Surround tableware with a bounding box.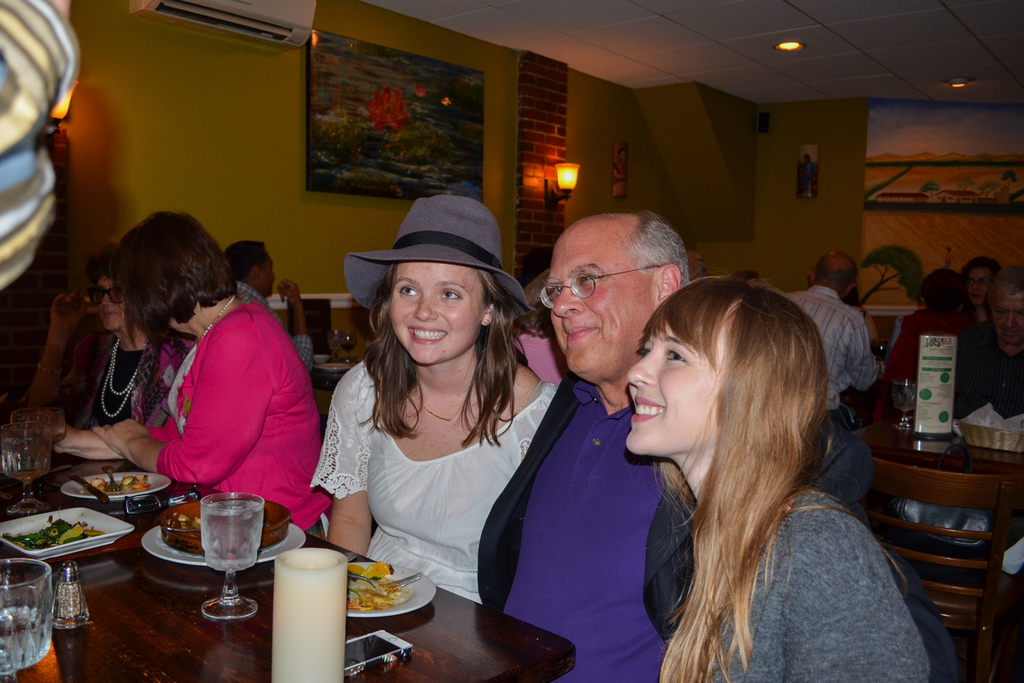
l=875, t=334, r=889, b=373.
